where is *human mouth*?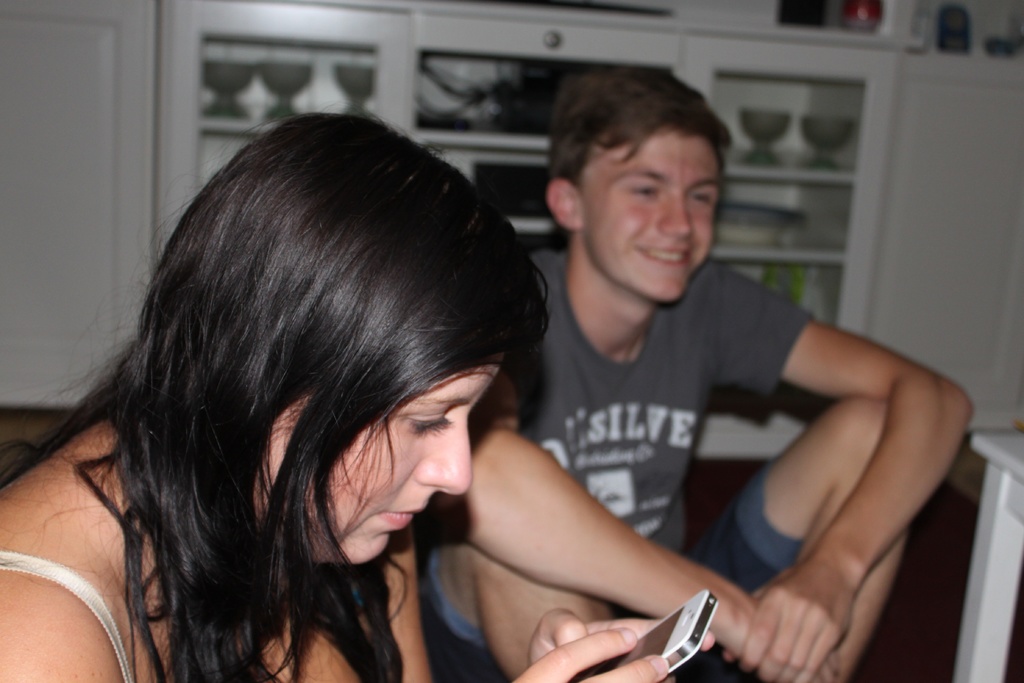
<bbox>381, 491, 438, 543</bbox>.
